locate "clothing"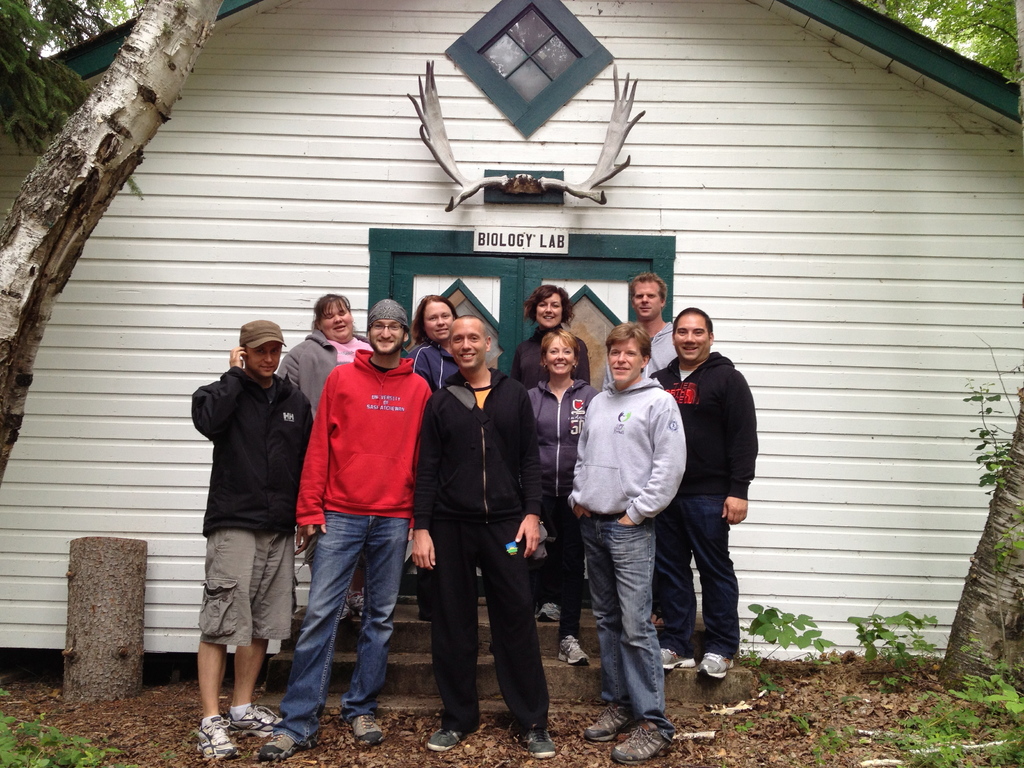
[x1=292, y1=348, x2=435, y2=752]
